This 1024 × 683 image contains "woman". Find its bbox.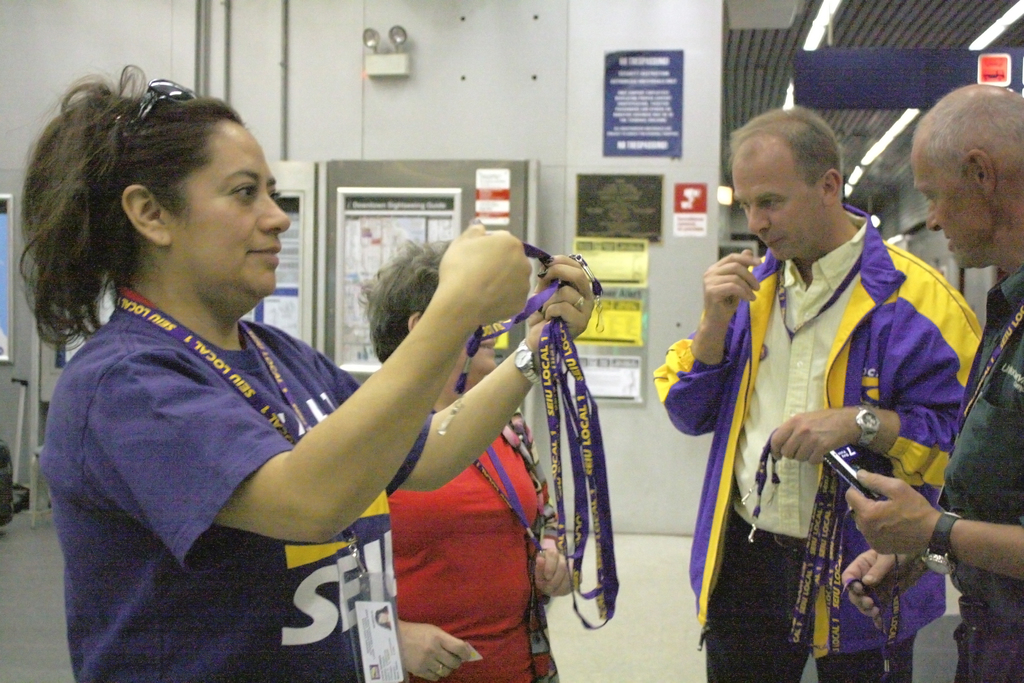
x1=10 y1=55 x2=605 y2=682.
